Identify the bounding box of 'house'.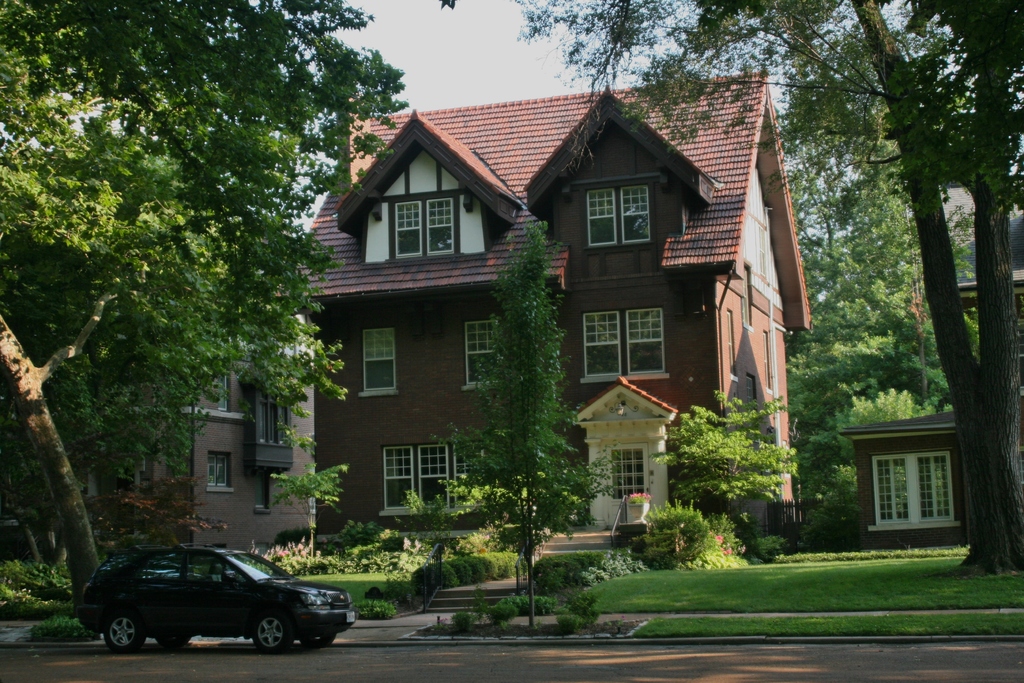
(x1=95, y1=333, x2=310, y2=555).
